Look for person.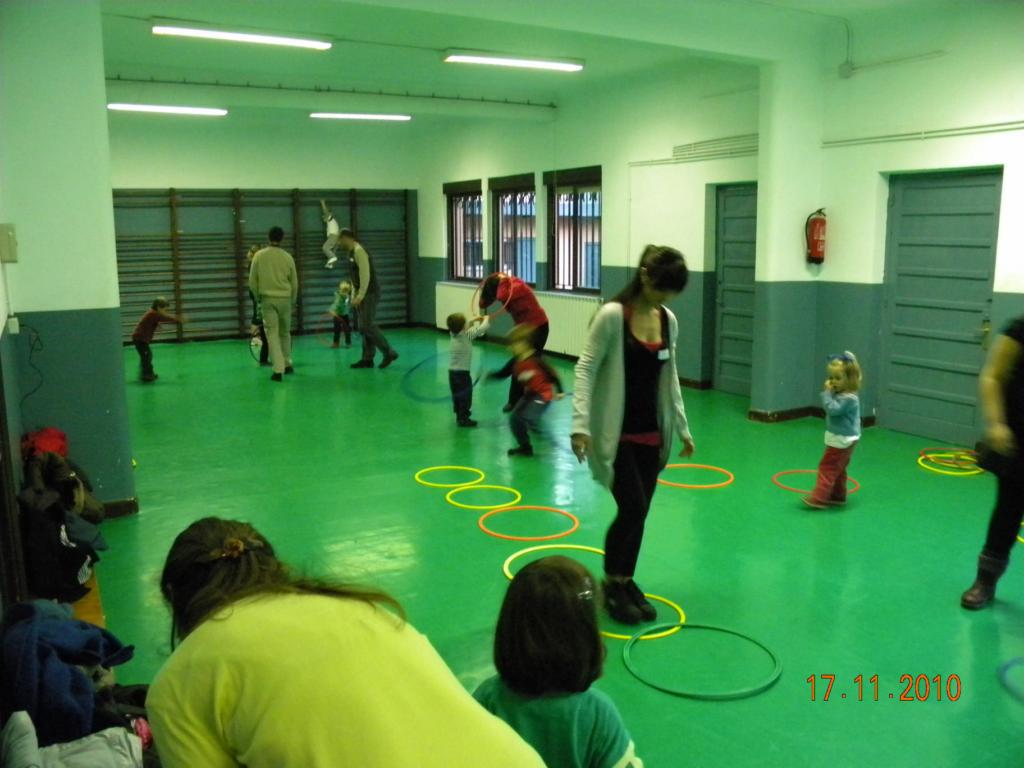
Found: [x1=965, y1=310, x2=1023, y2=605].
